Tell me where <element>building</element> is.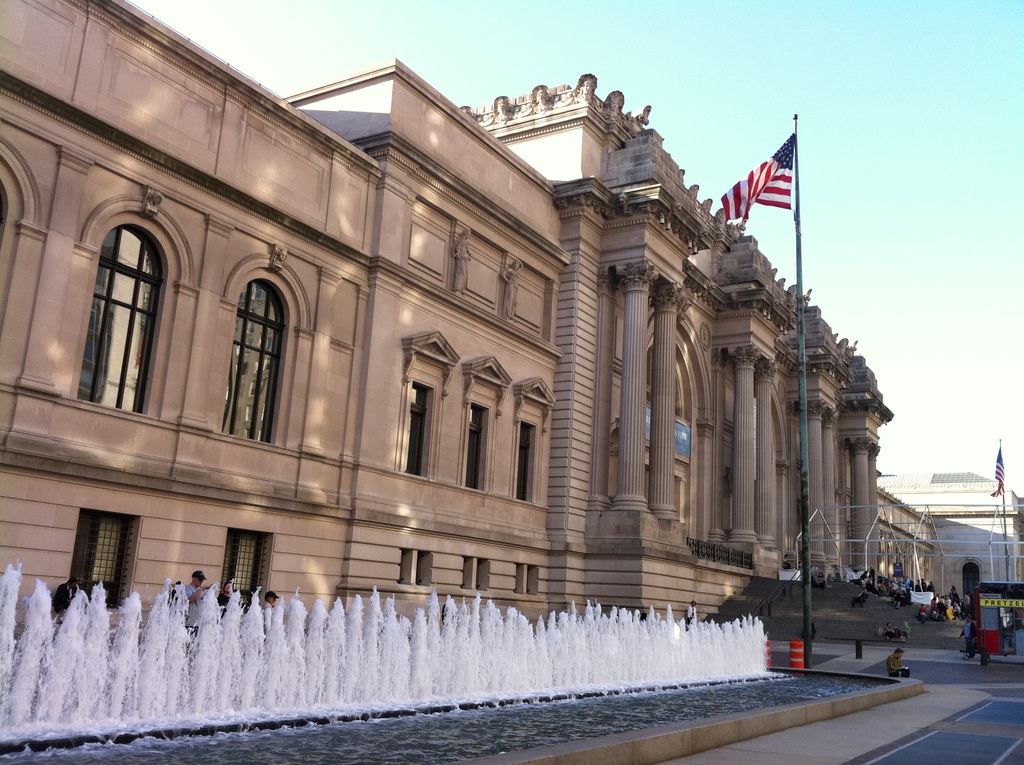
<element>building</element> is at l=0, t=0, r=945, b=651.
